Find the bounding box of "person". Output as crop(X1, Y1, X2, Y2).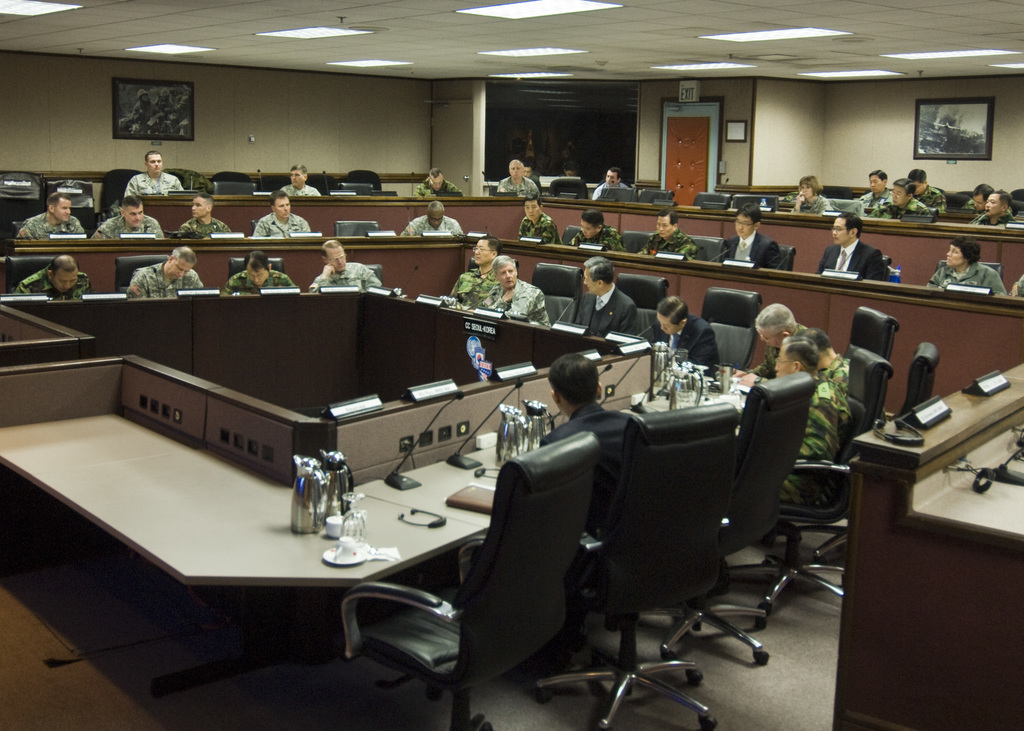
crop(131, 246, 198, 291).
